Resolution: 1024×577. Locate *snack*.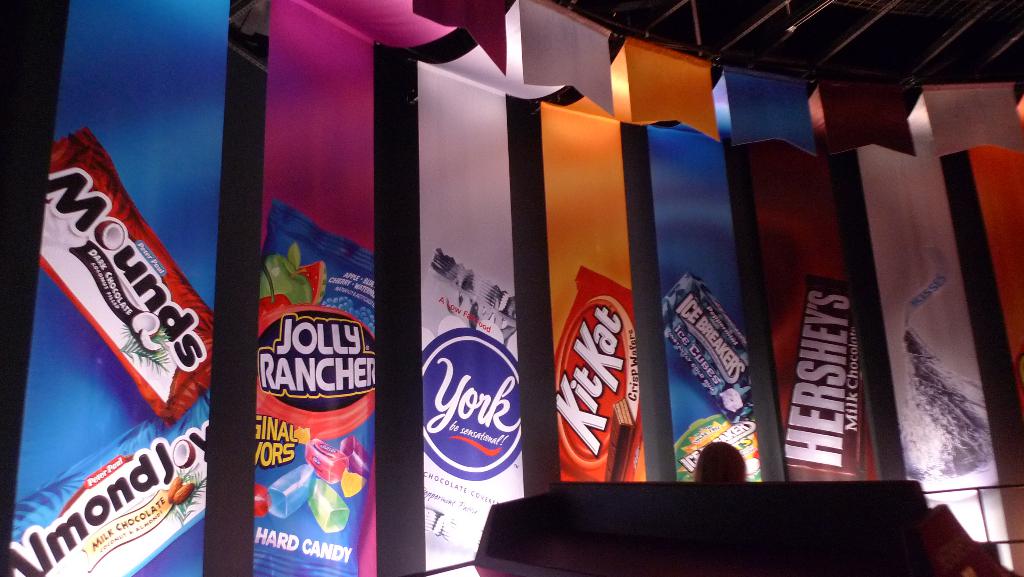
bbox=(234, 173, 378, 576).
